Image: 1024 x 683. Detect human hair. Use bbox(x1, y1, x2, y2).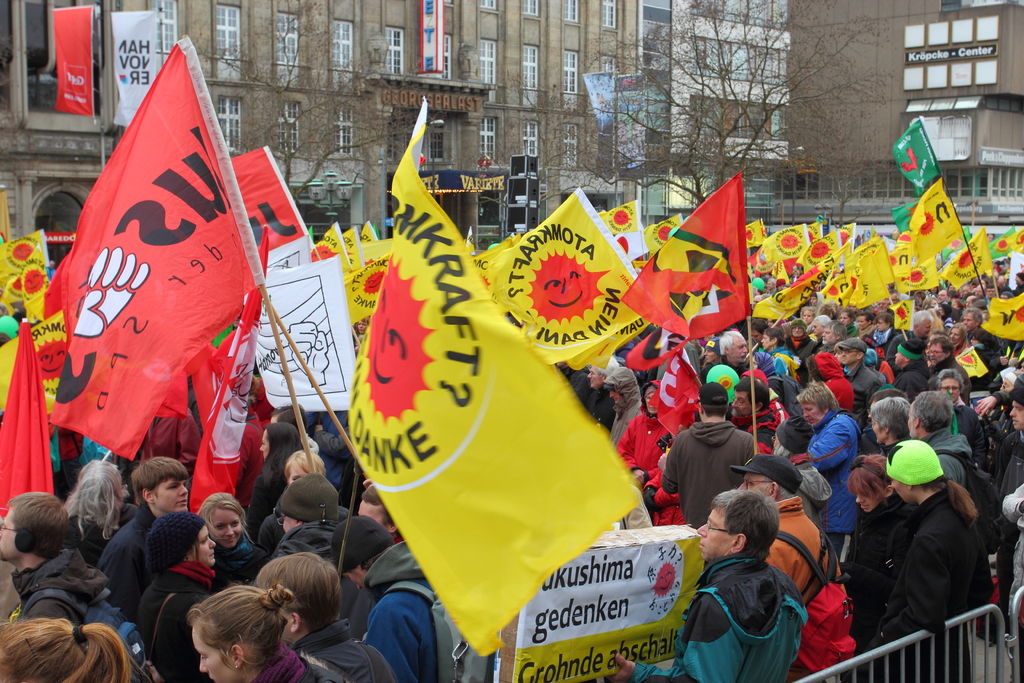
bbox(935, 370, 965, 387).
